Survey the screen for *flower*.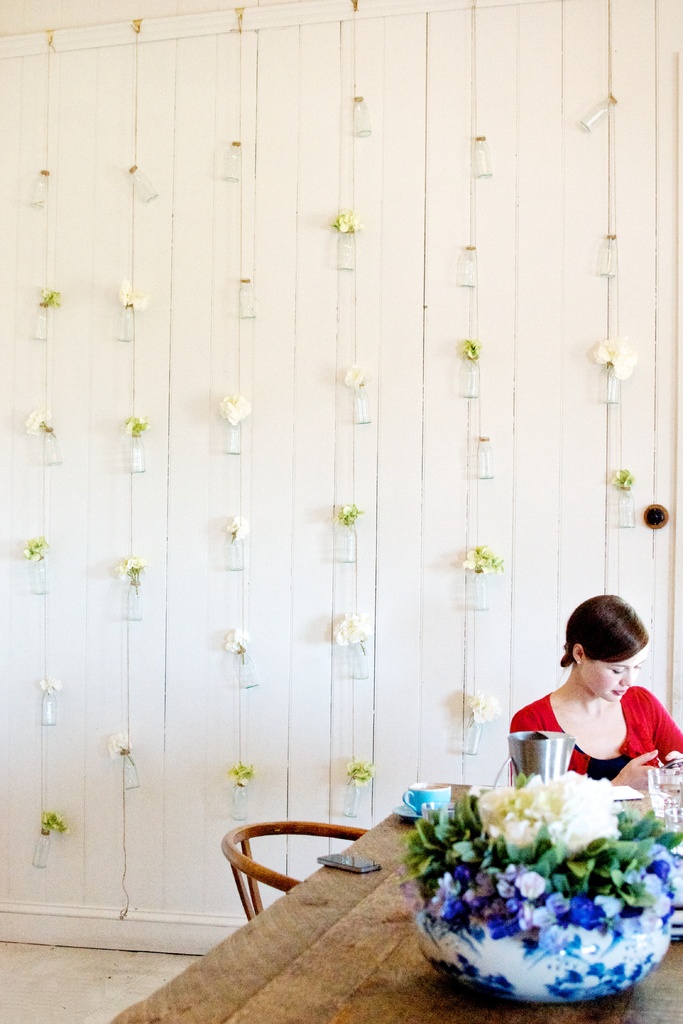
Survey found: l=115, t=276, r=145, b=304.
